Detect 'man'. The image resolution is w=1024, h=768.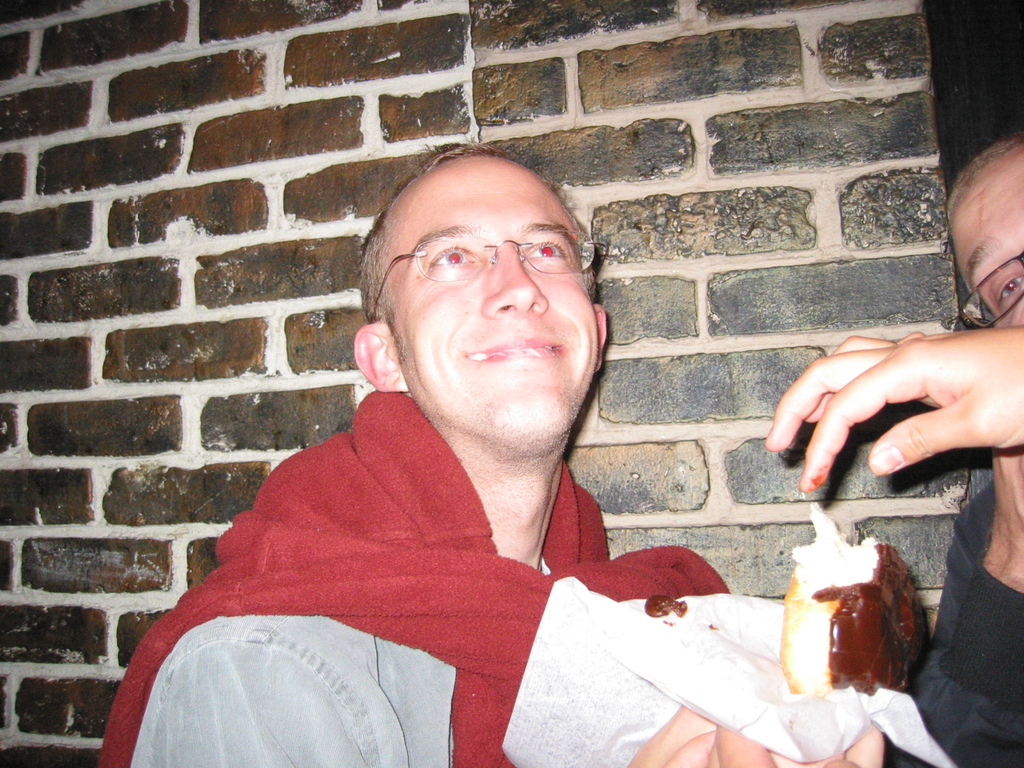
(765, 129, 1023, 767).
